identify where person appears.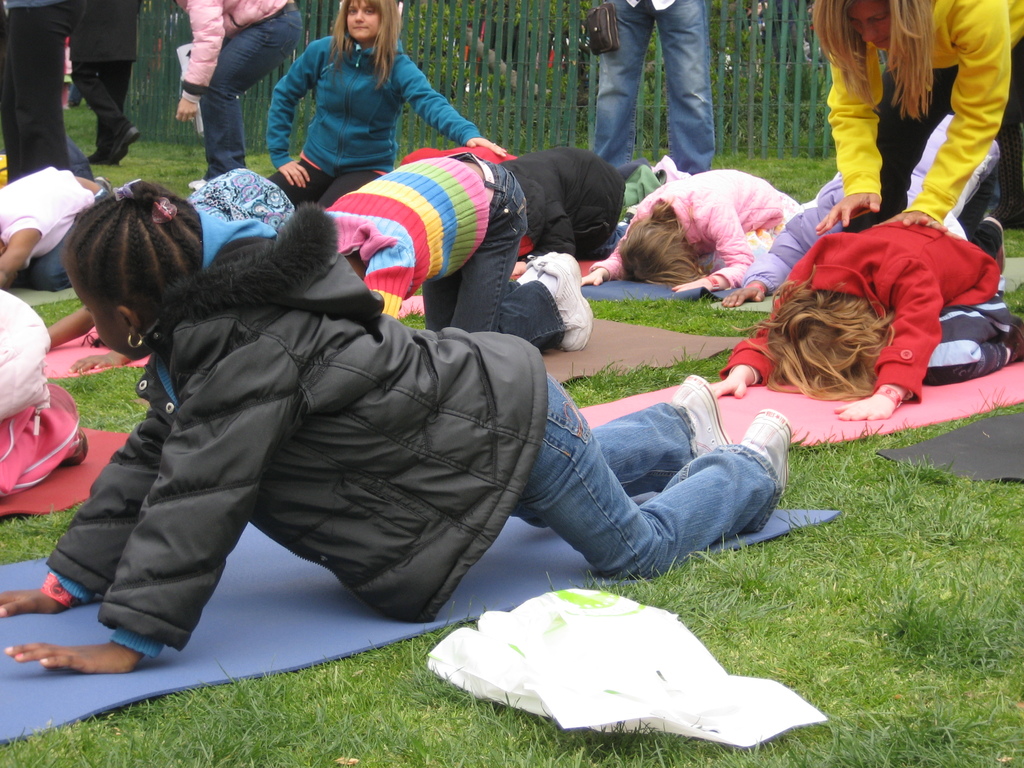
Appears at [left=156, top=0, right=310, bottom=192].
